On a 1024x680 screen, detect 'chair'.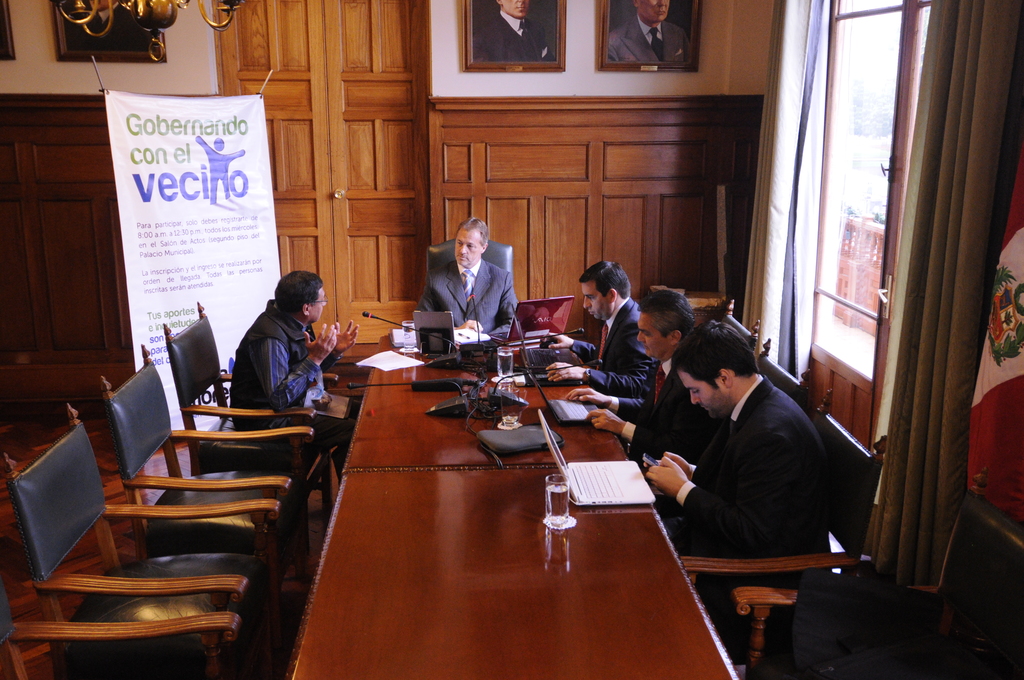
bbox(681, 384, 886, 667).
